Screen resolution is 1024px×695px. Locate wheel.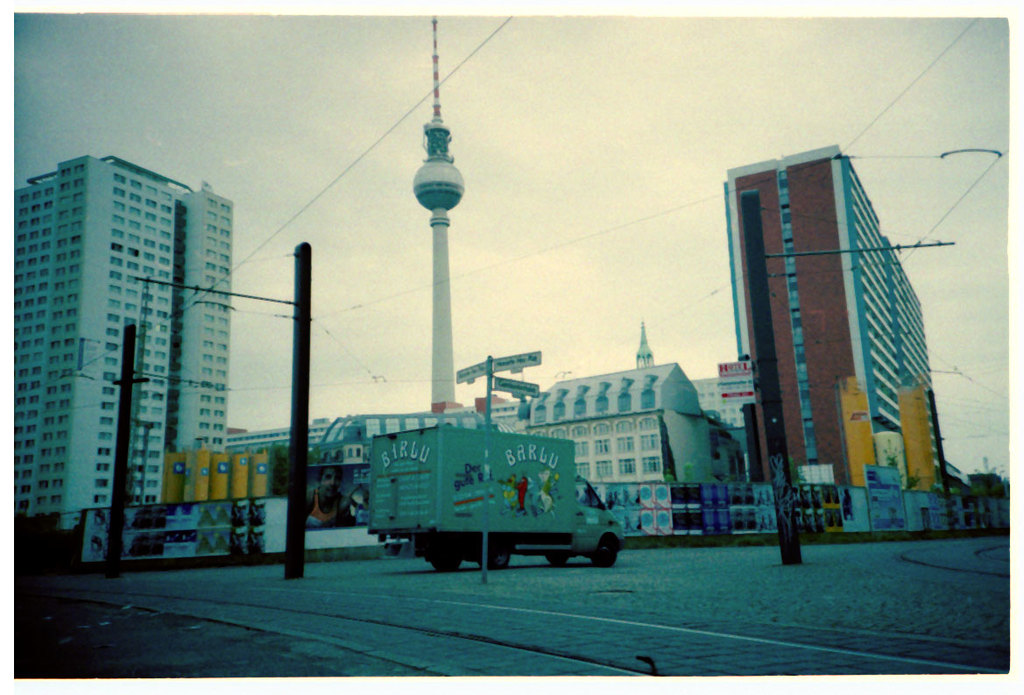
region(493, 552, 507, 564).
